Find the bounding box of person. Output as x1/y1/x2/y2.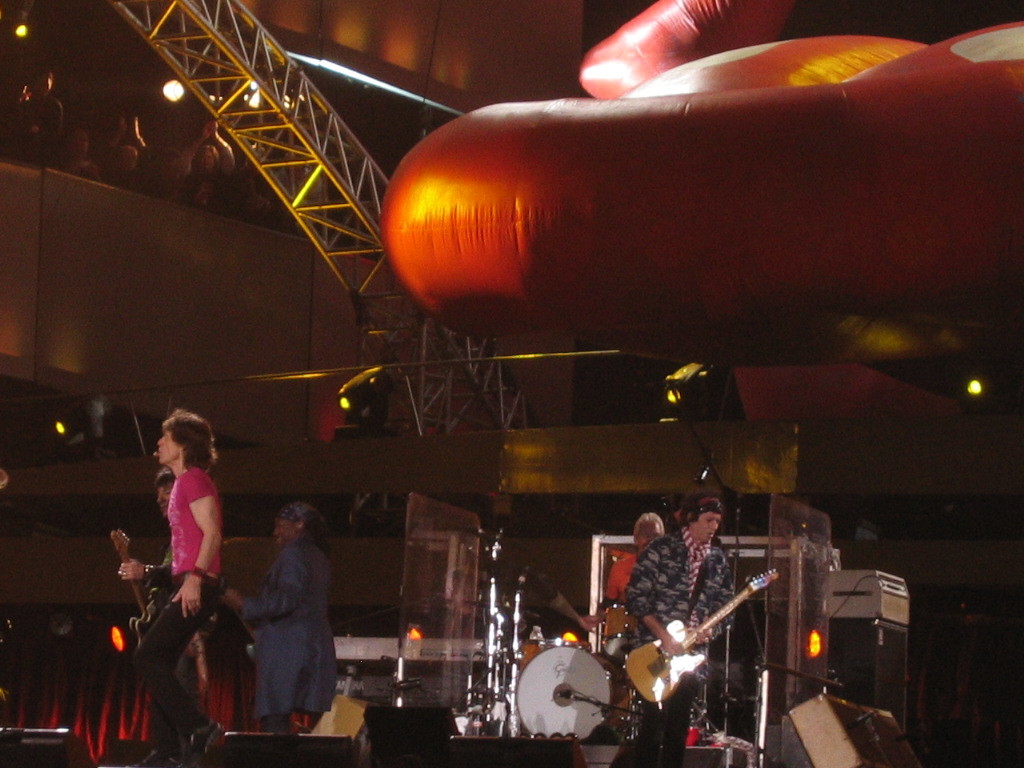
123/472/175/767.
